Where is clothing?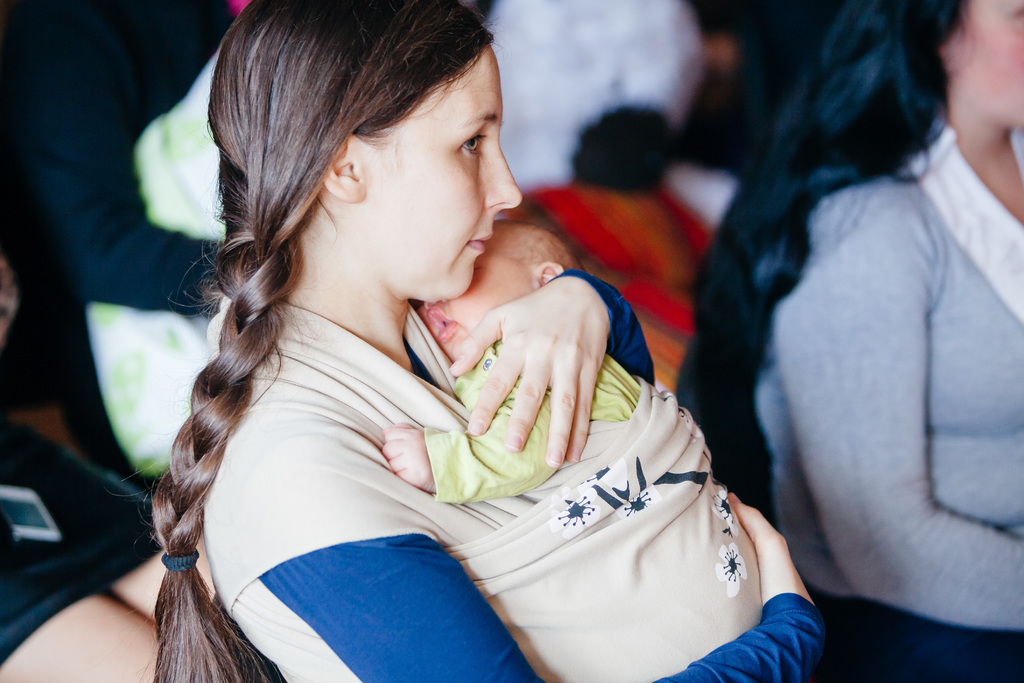
crop(173, 261, 822, 682).
